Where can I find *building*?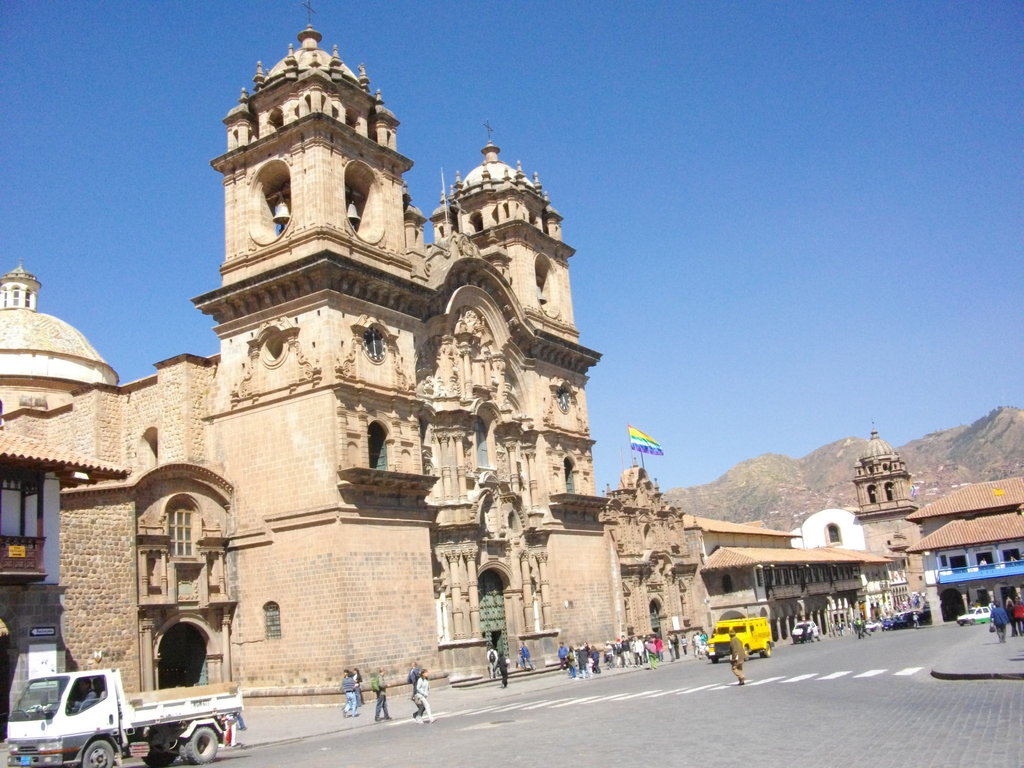
You can find it at Rect(794, 423, 929, 594).
